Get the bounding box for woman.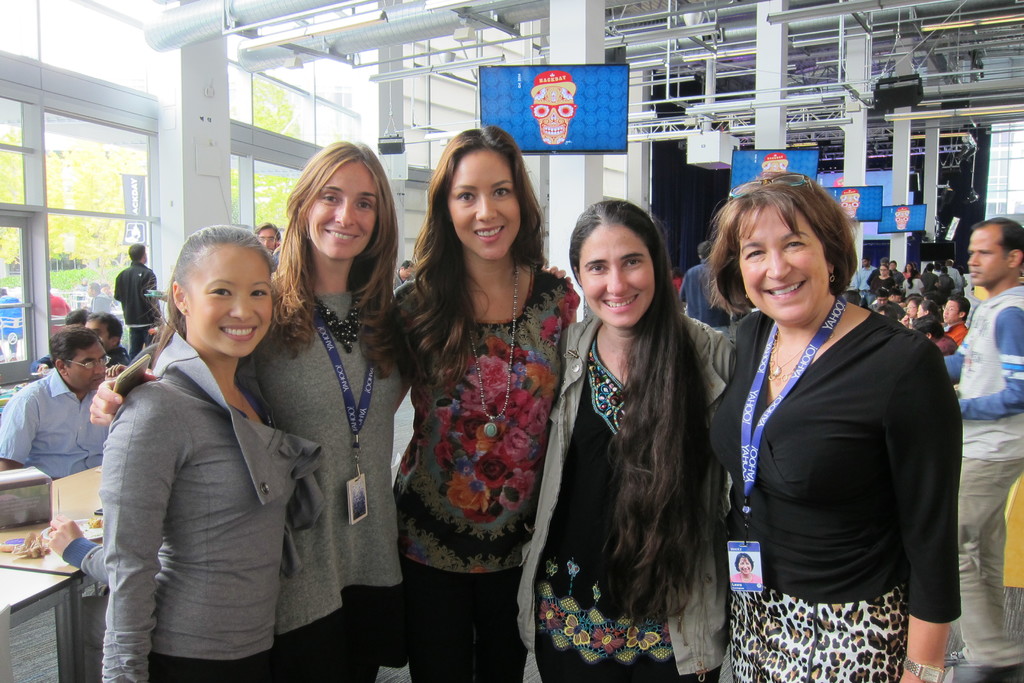
BBox(871, 263, 892, 300).
